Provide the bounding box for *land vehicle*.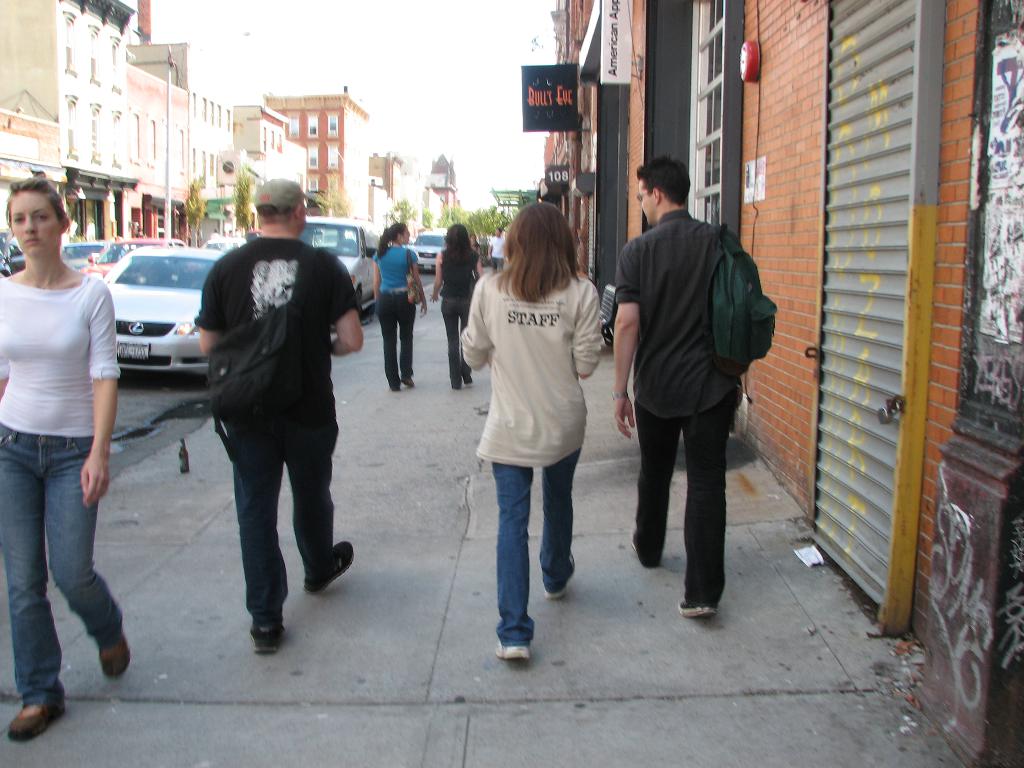
82/237/205/278.
